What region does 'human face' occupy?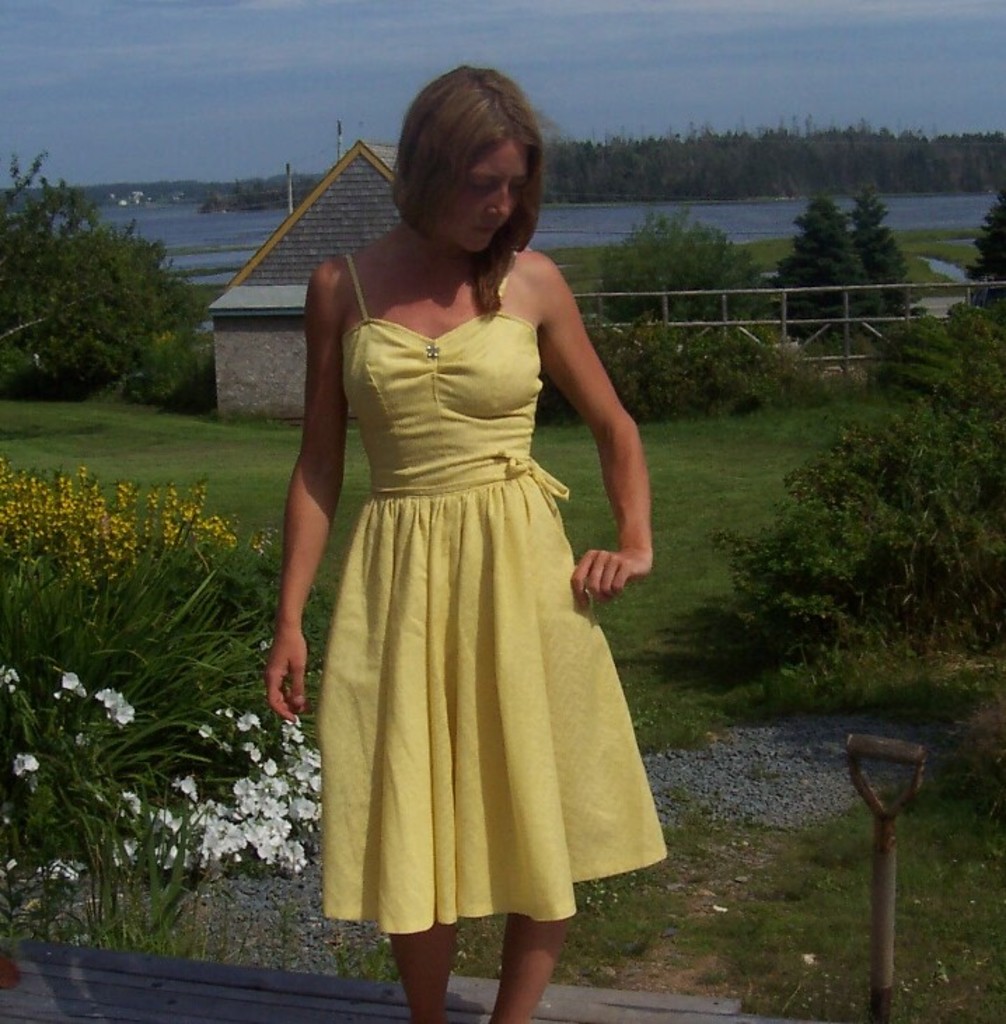
(432, 137, 531, 254).
